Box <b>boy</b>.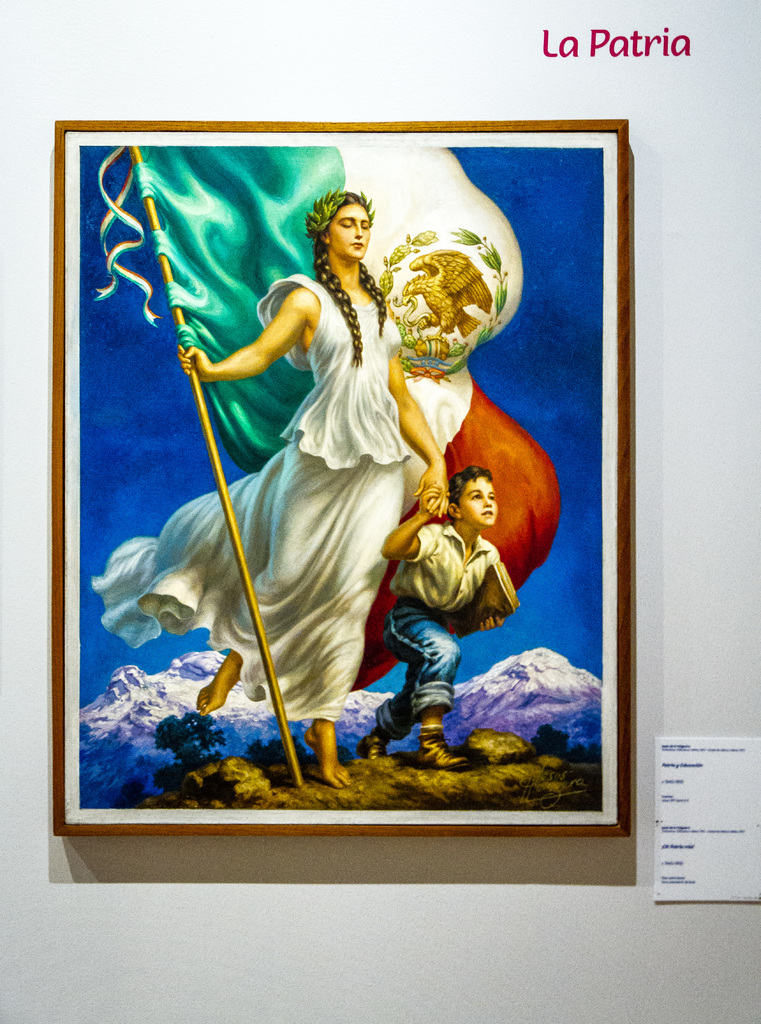
(left=349, top=460, right=514, bottom=774).
